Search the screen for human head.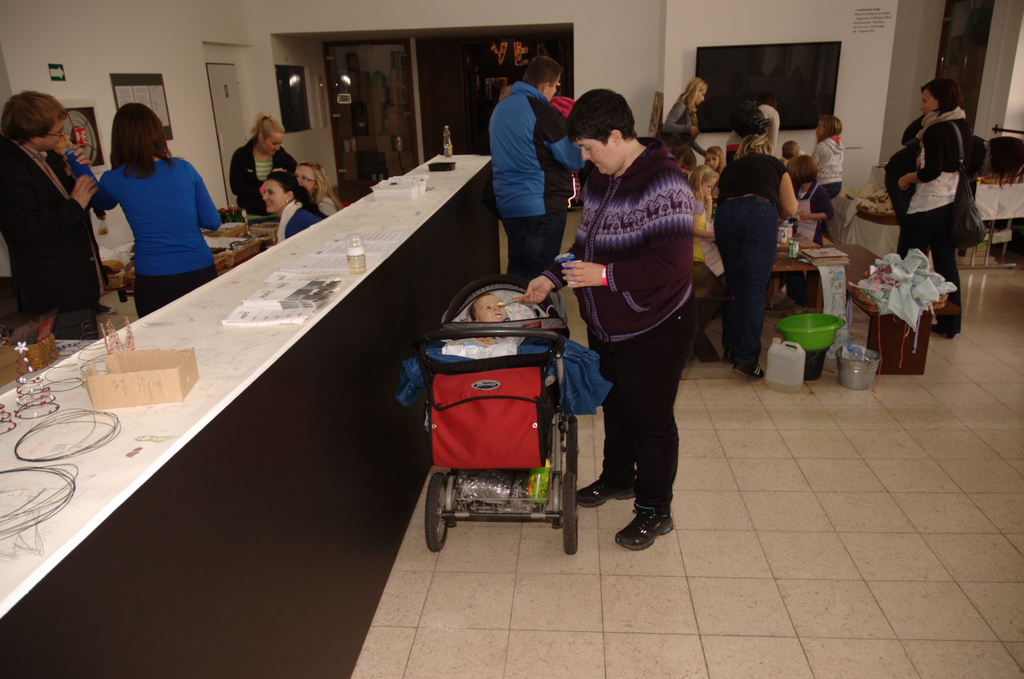
Found at bbox=(255, 113, 287, 156).
